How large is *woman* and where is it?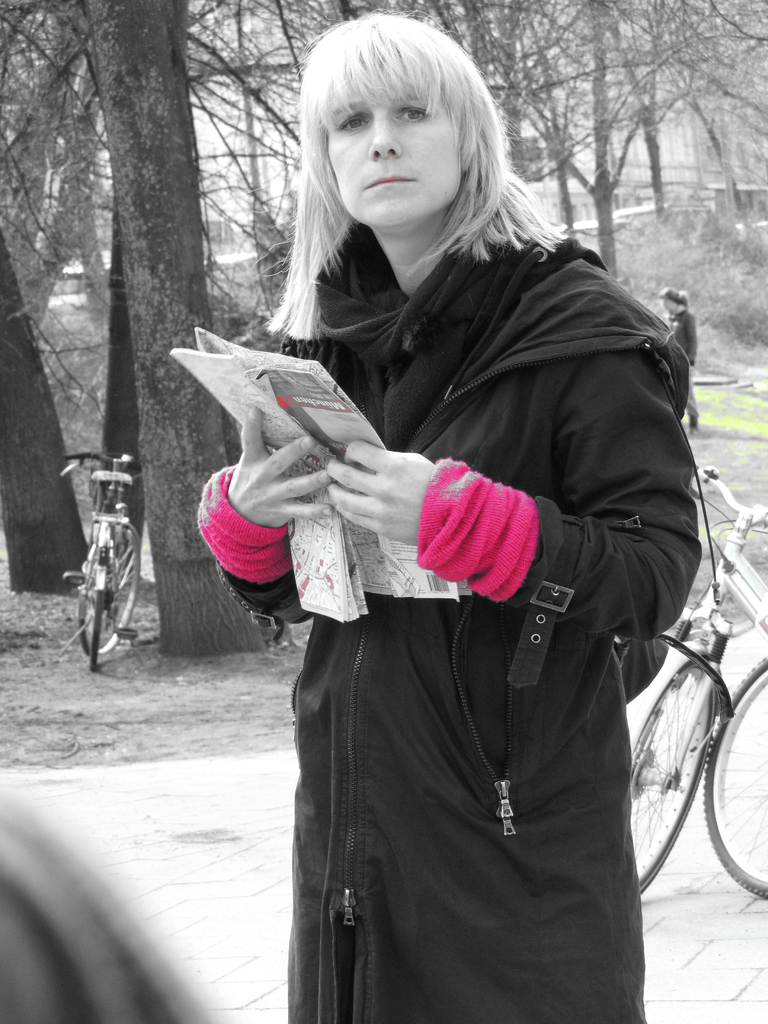
Bounding box: [656,279,703,423].
